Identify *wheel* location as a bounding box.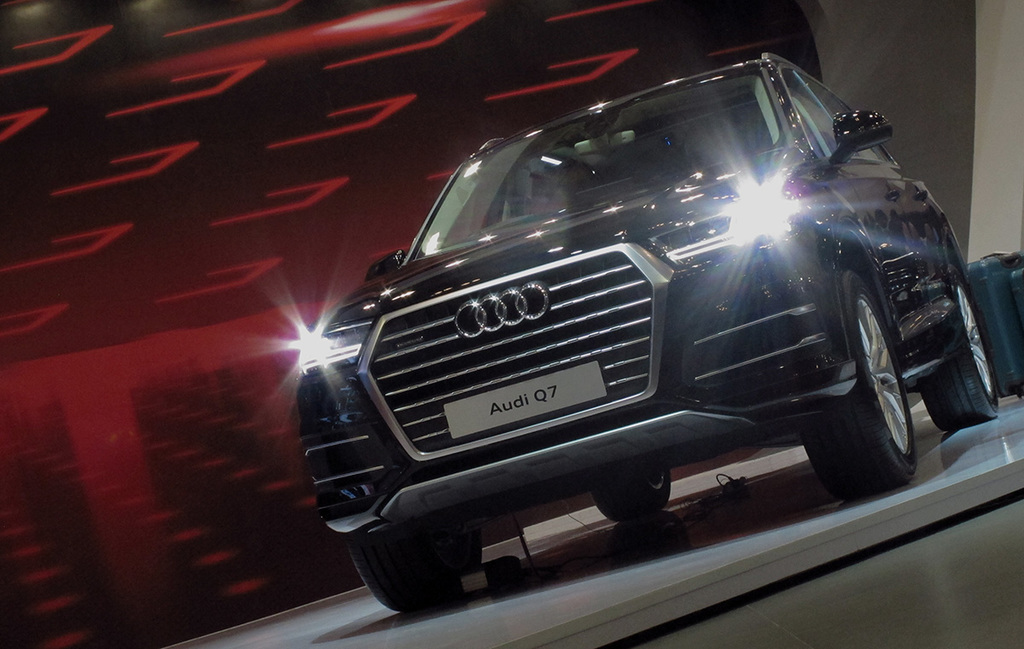
<box>829,245,931,510</box>.
